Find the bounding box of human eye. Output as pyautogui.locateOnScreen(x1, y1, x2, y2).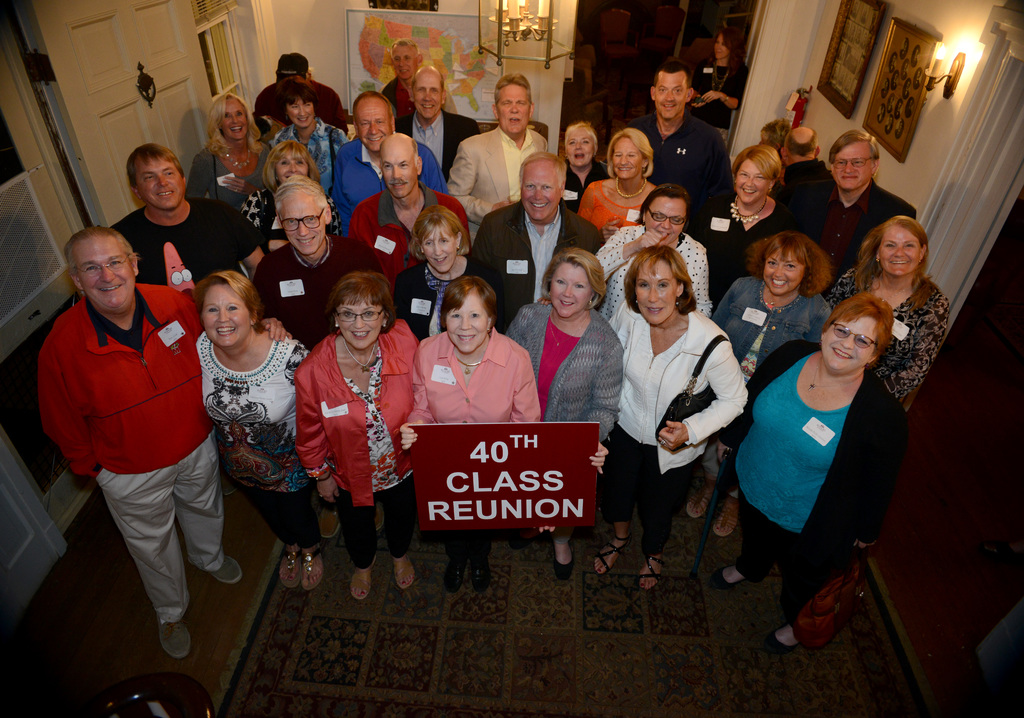
pyautogui.locateOnScreen(767, 259, 776, 266).
